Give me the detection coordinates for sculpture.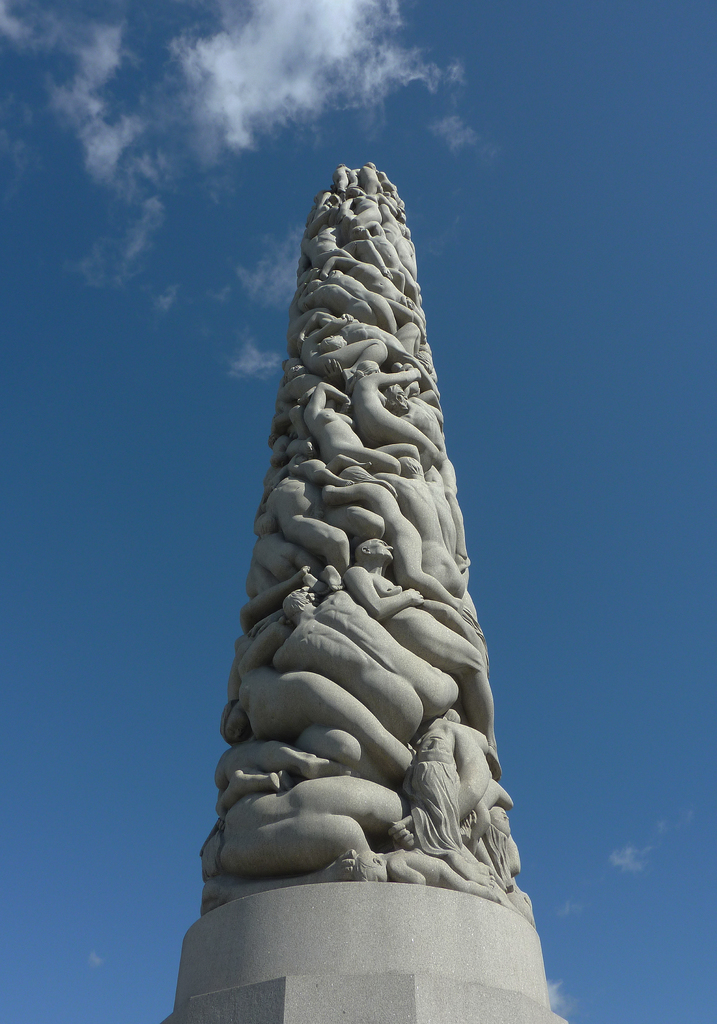
<bbox>185, 104, 530, 956</bbox>.
